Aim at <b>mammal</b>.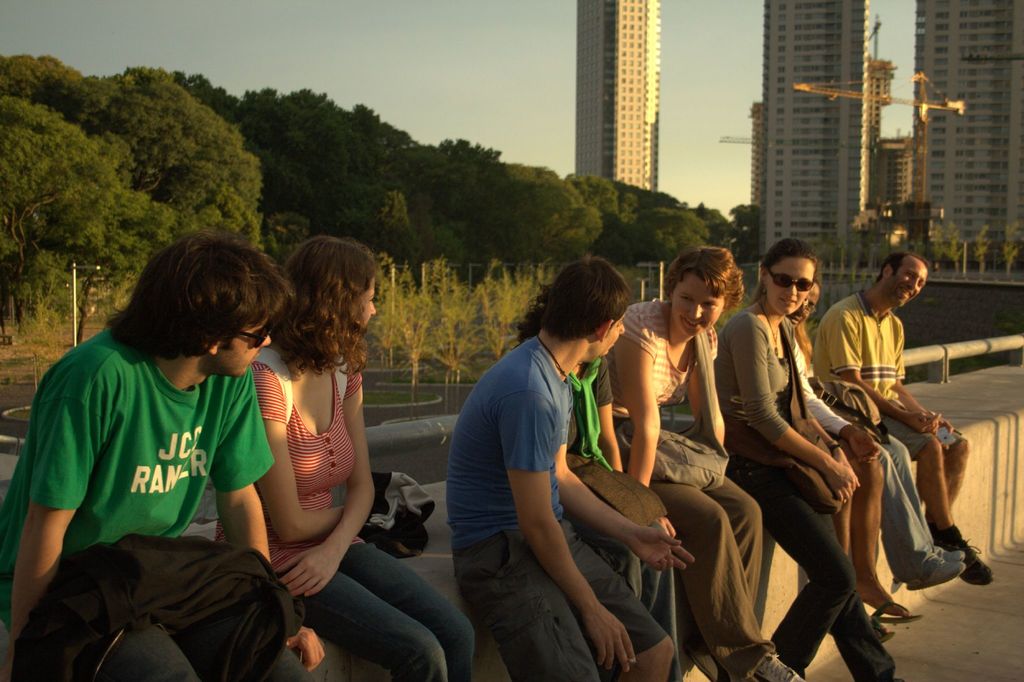
Aimed at <bbox>607, 240, 806, 681</bbox>.
